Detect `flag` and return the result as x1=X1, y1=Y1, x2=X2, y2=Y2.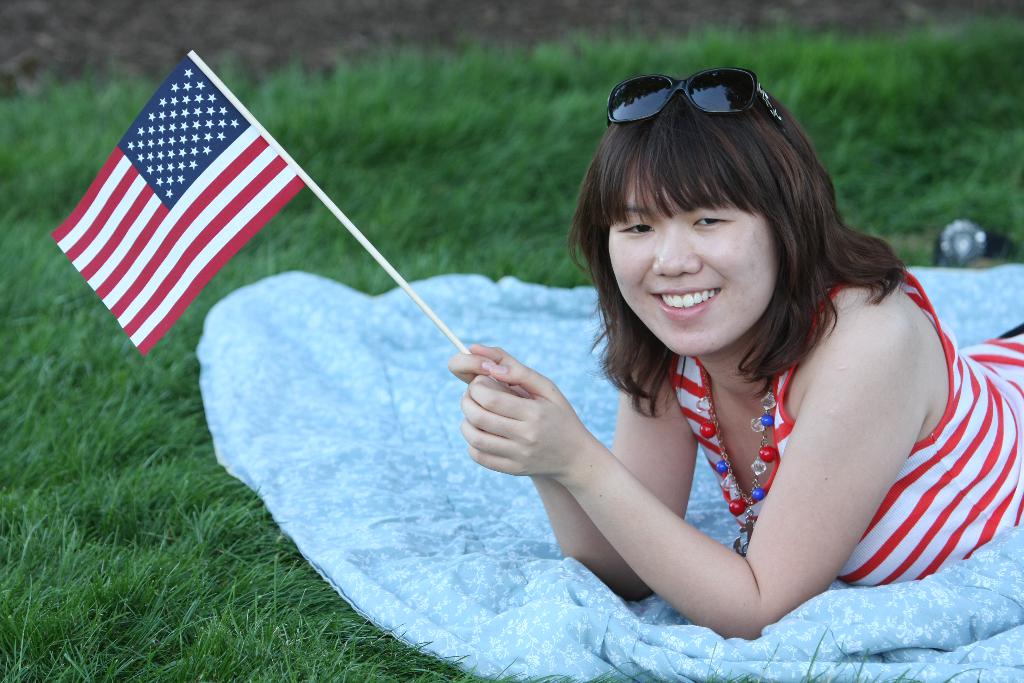
x1=60, y1=44, x2=303, y2=372.
